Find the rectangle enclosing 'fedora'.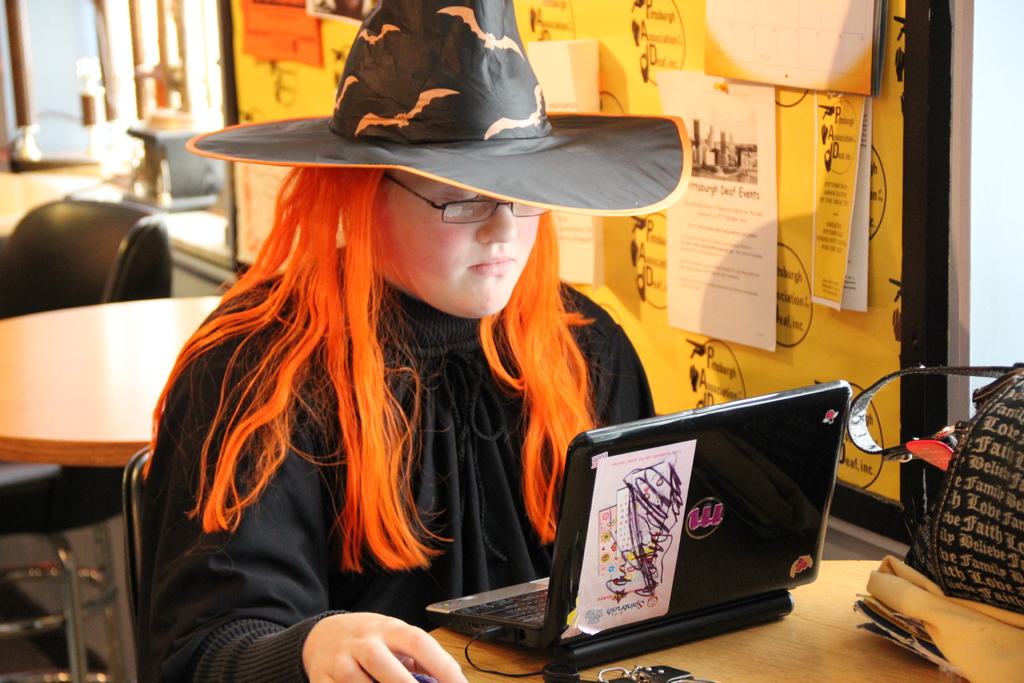
select_region(183, 0, 695, 224).
